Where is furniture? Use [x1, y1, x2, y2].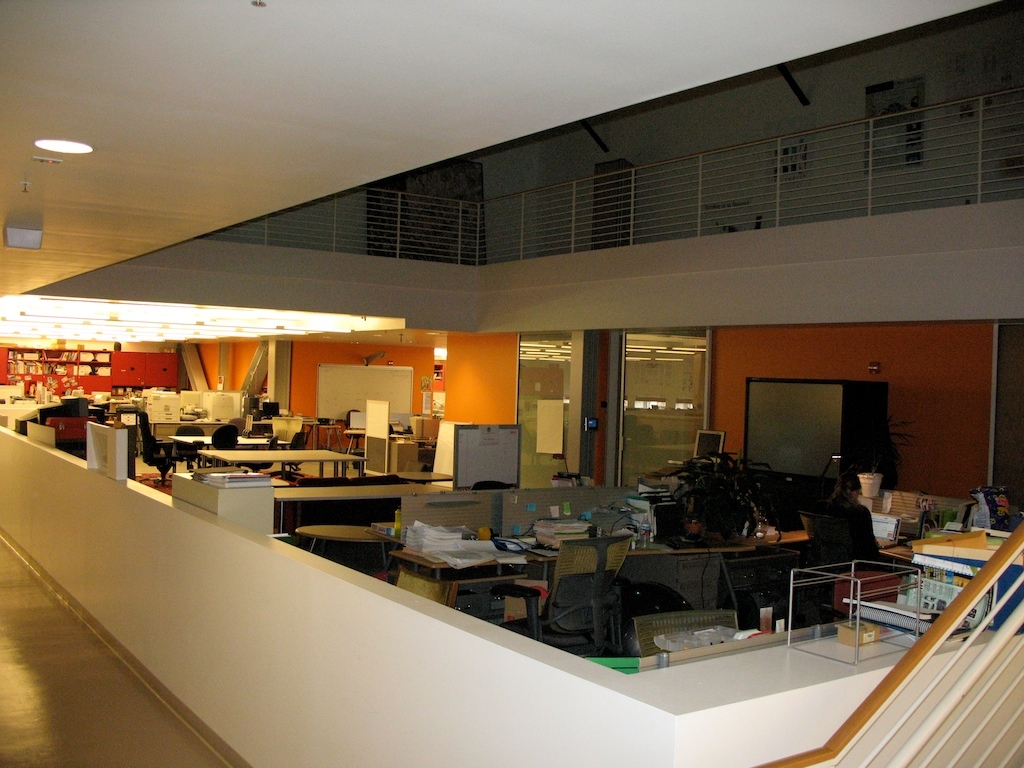
[207, 422, 241, 453].
